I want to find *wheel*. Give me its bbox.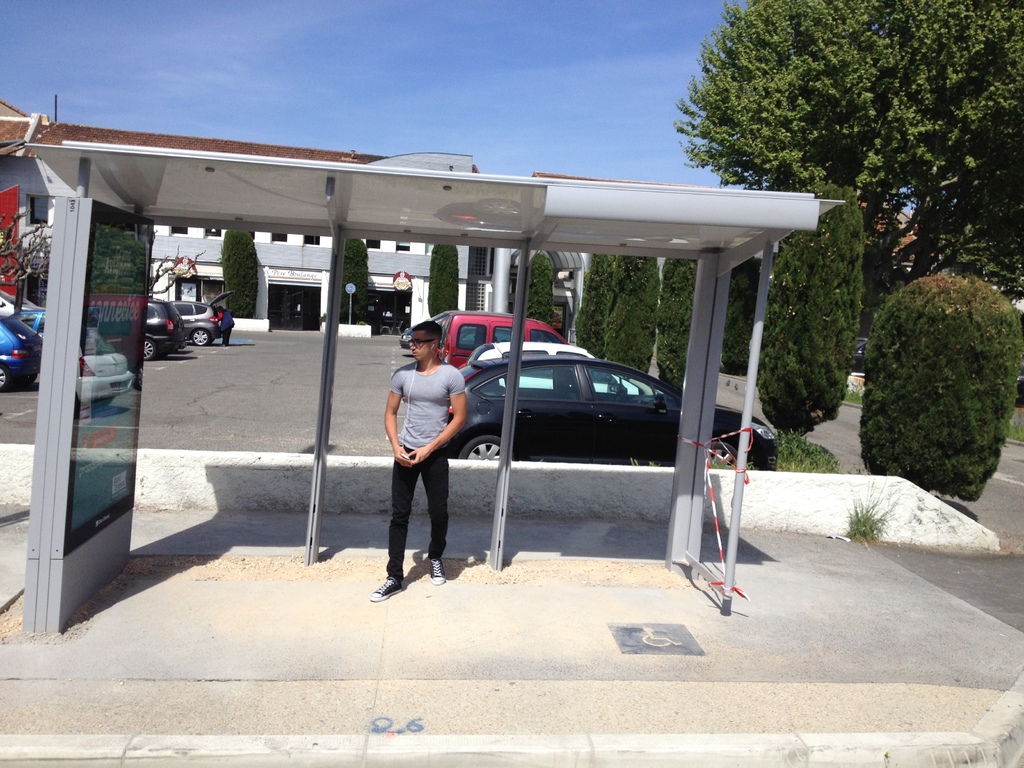
bbox=[0, 364, 13, 393].
